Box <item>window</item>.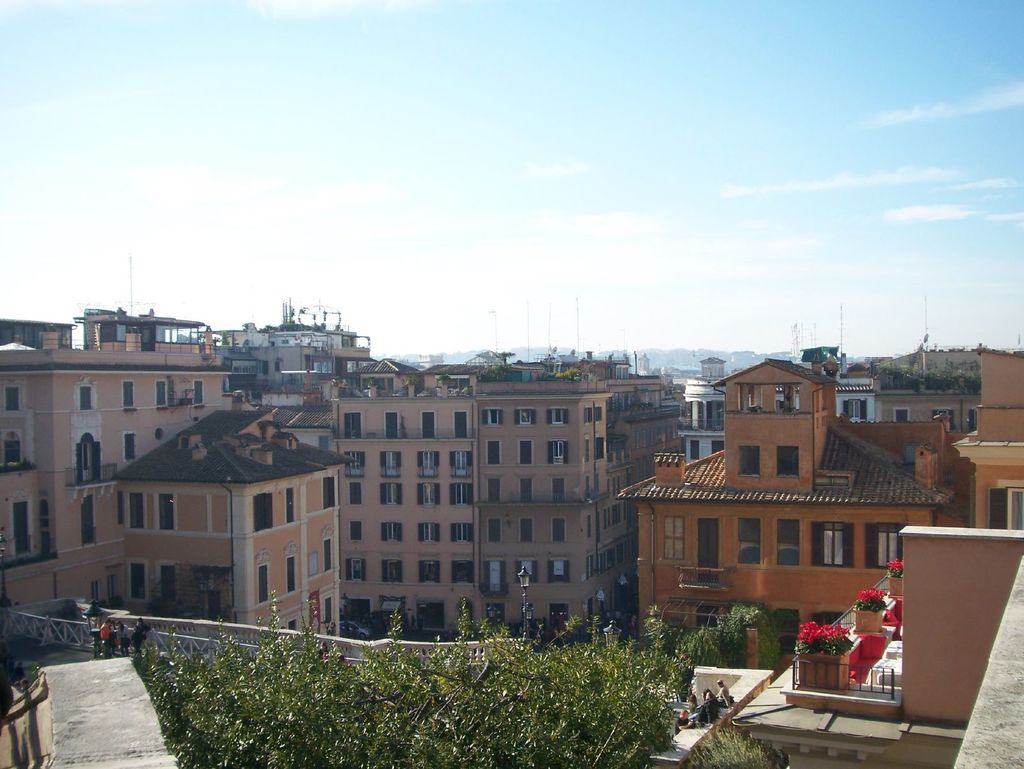
[421, 449, 437, 477].
